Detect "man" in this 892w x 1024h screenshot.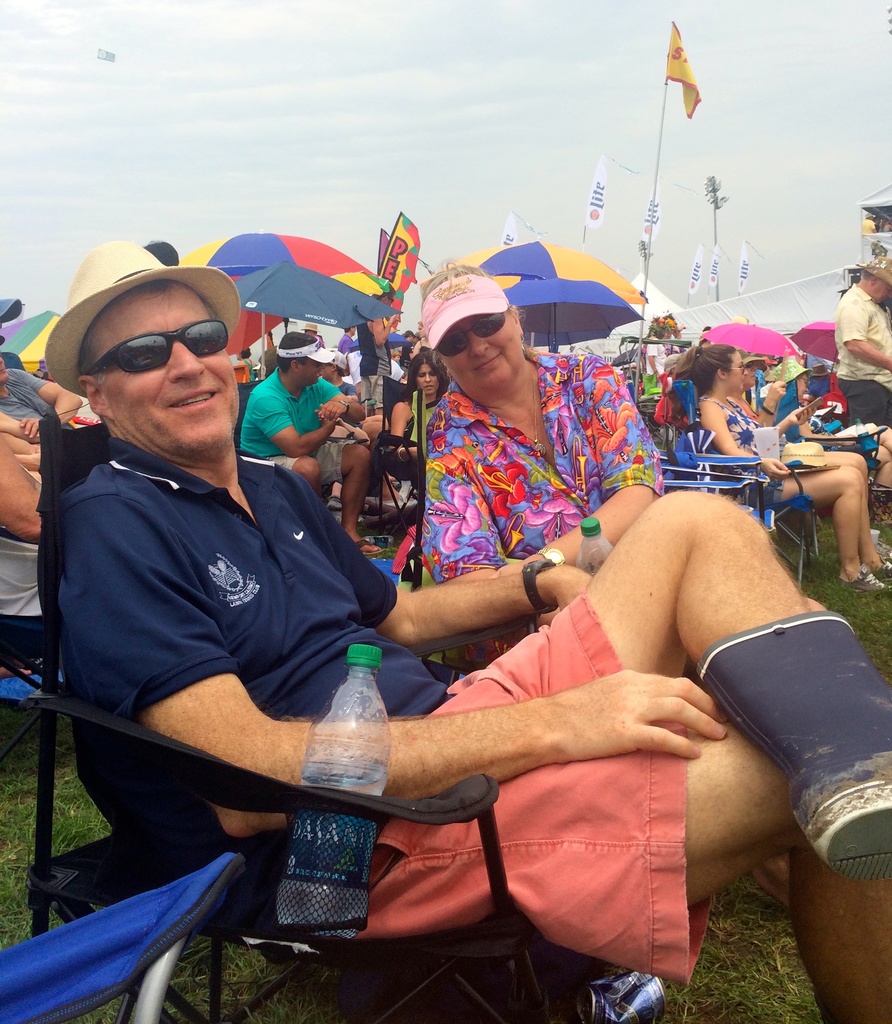
Detection: region(0, 335, 79, 438).
